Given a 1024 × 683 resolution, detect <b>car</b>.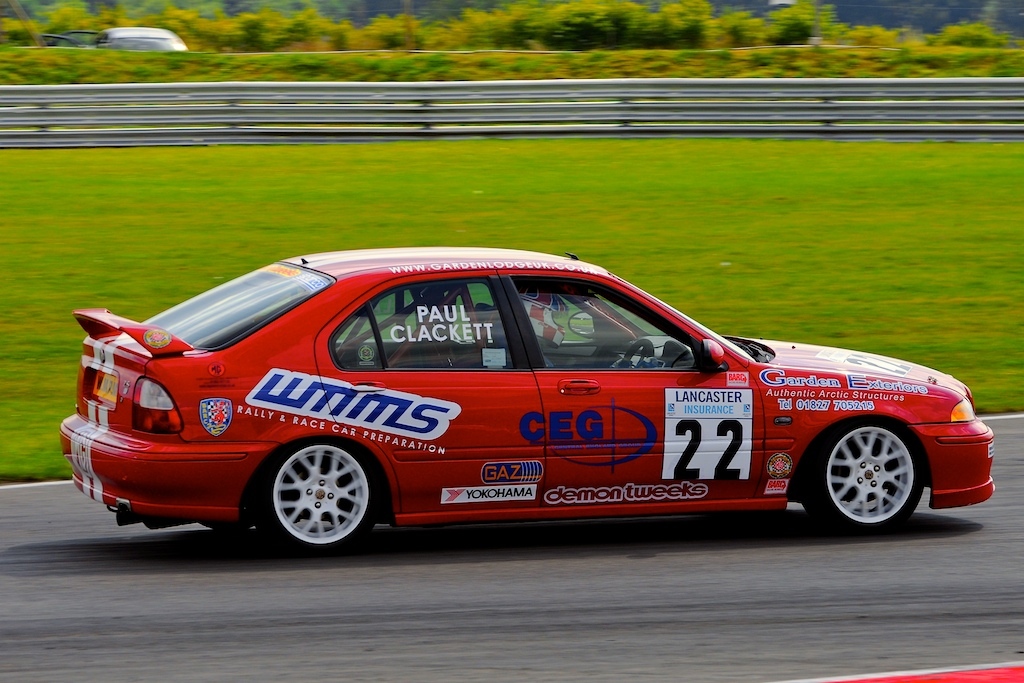
detection(62, 246, 996, 566).
